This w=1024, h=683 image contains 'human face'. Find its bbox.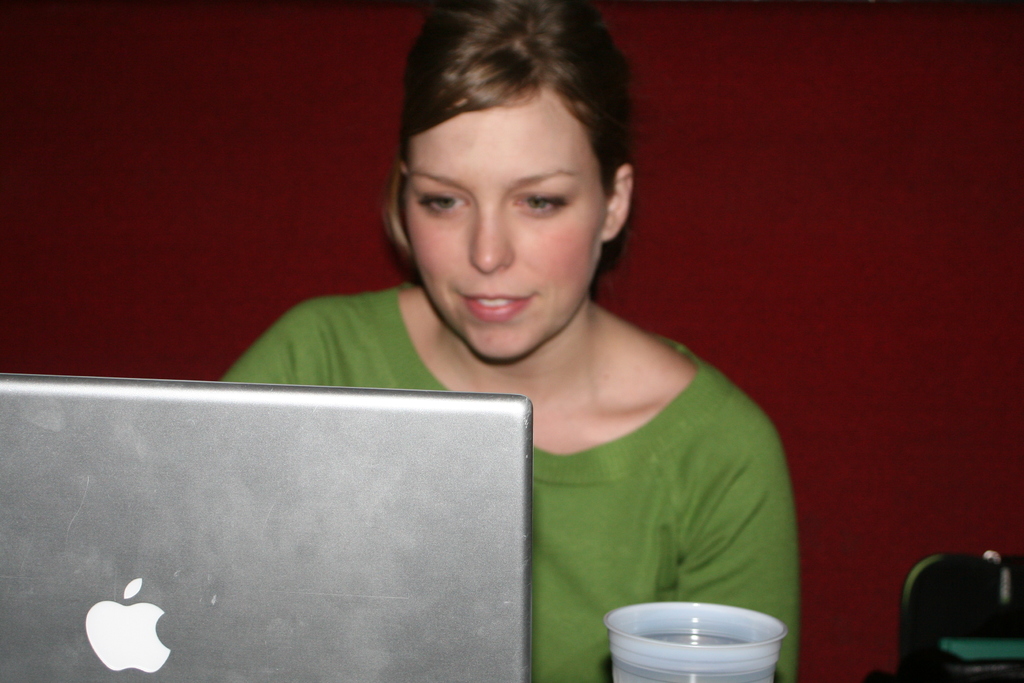
x1=397, y1=83, x2=617, y2=360.
